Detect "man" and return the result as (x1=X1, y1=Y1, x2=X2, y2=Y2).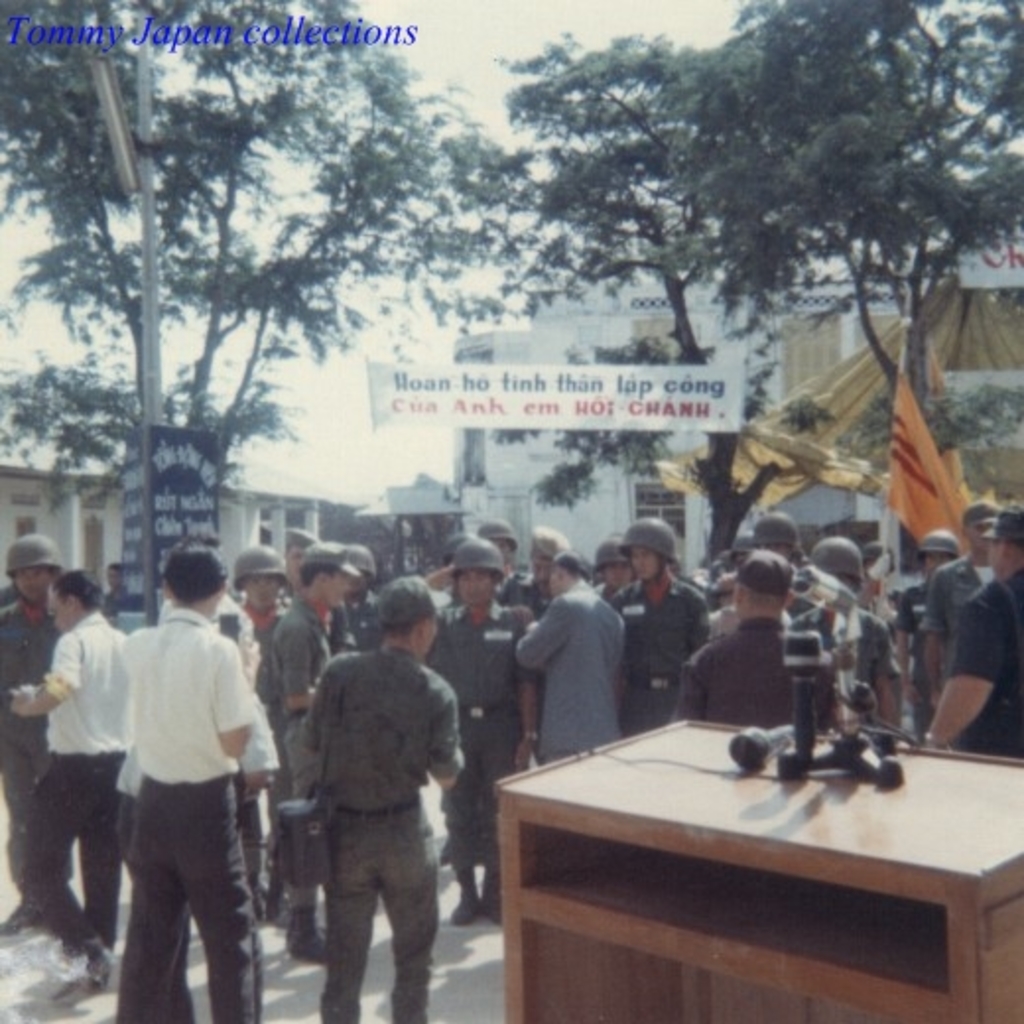
(x1=4, y1=573, x2=140, y2=957).
